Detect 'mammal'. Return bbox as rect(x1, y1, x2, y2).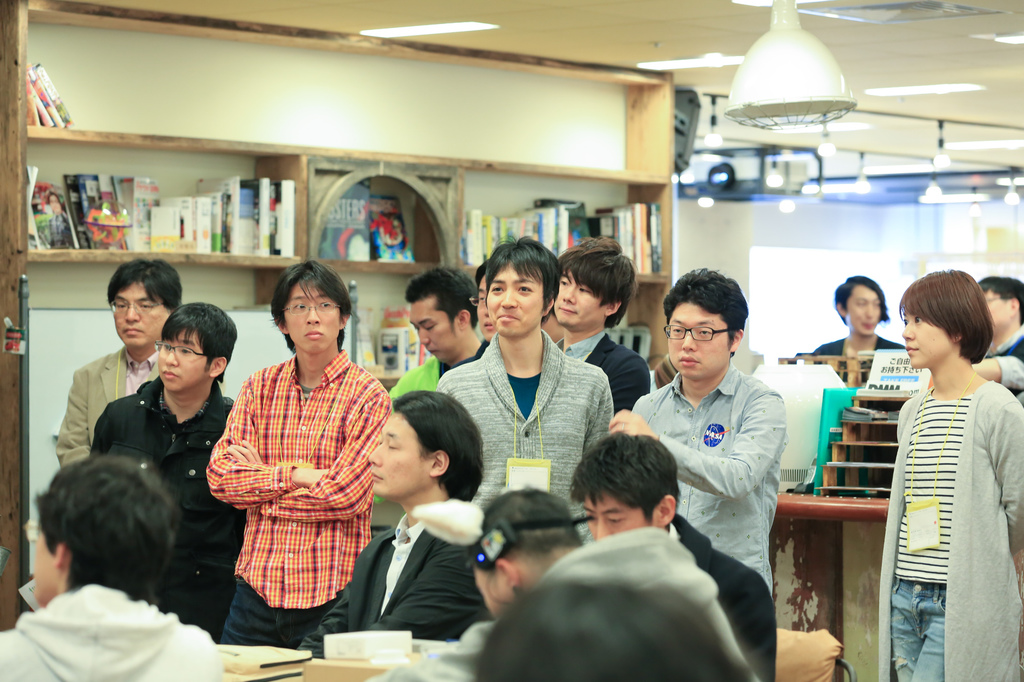
rect(467, 482, 763, 681).
